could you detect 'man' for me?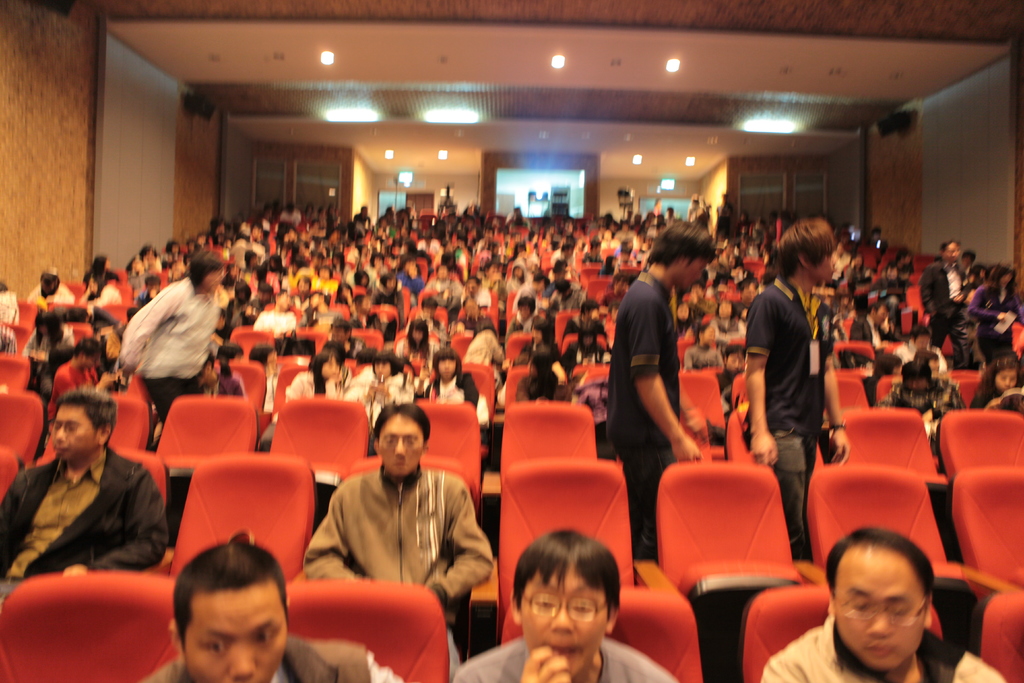
Detection result: (449, 525, 678, 682).
